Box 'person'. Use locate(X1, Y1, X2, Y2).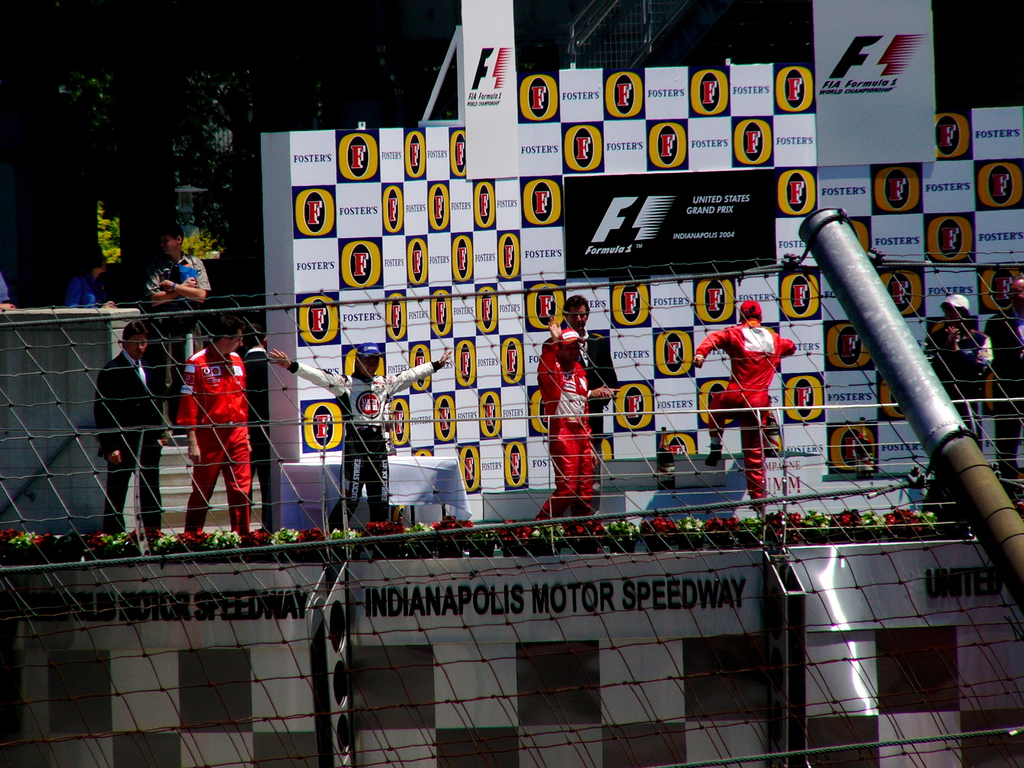
locate(924, 291, 993, 525).
